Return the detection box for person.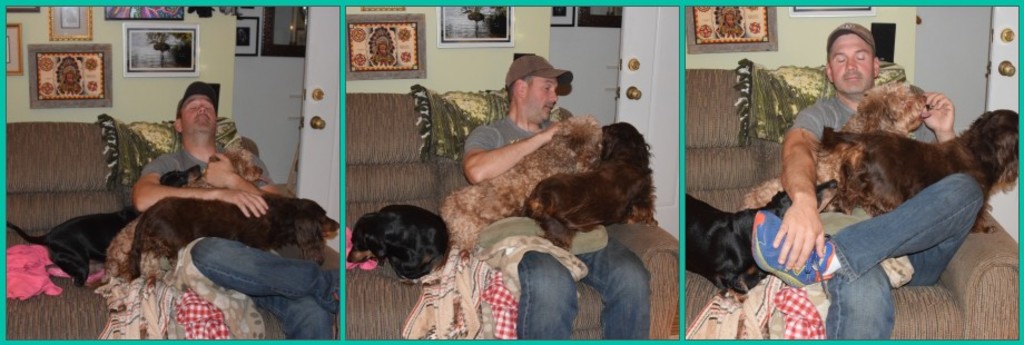
x1=752, y1=21, x2=982, y2=339.
